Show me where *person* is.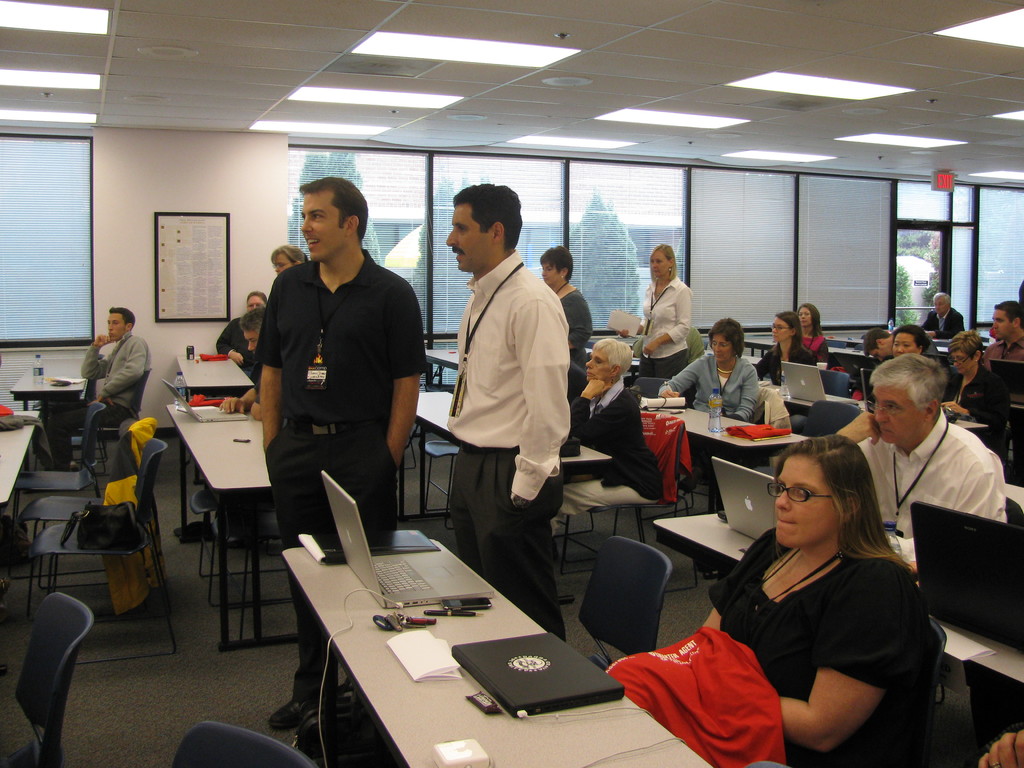
*person* is at bbox=[187, 305, 273, 538].
